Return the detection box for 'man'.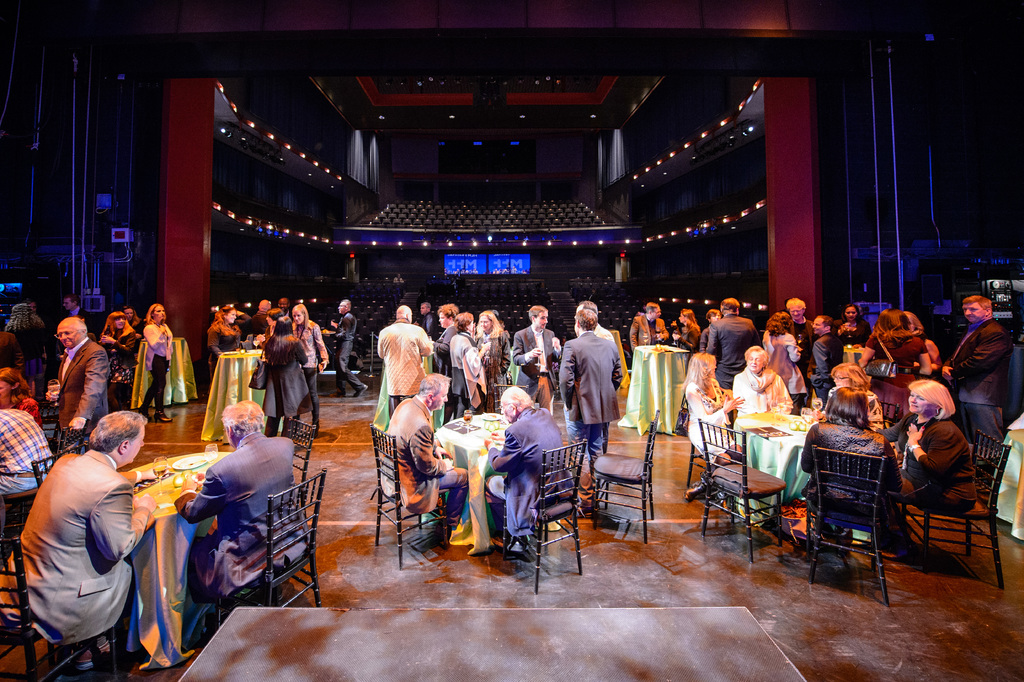
bbox=(241, 299, 270, 335).
